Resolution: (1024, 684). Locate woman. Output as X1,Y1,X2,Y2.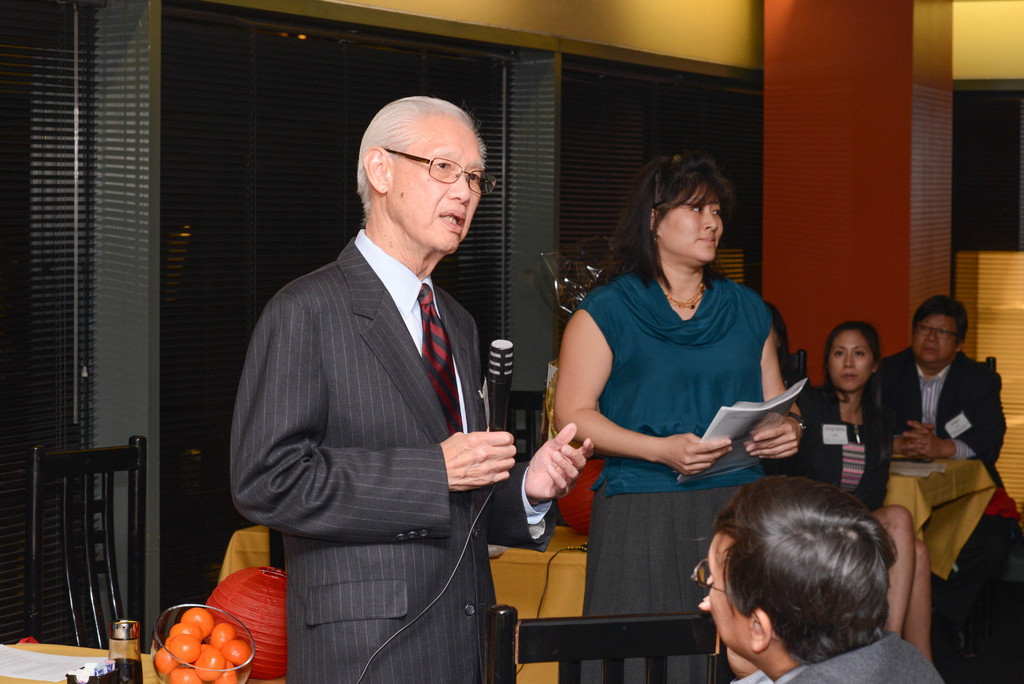
786,320,939,667.
